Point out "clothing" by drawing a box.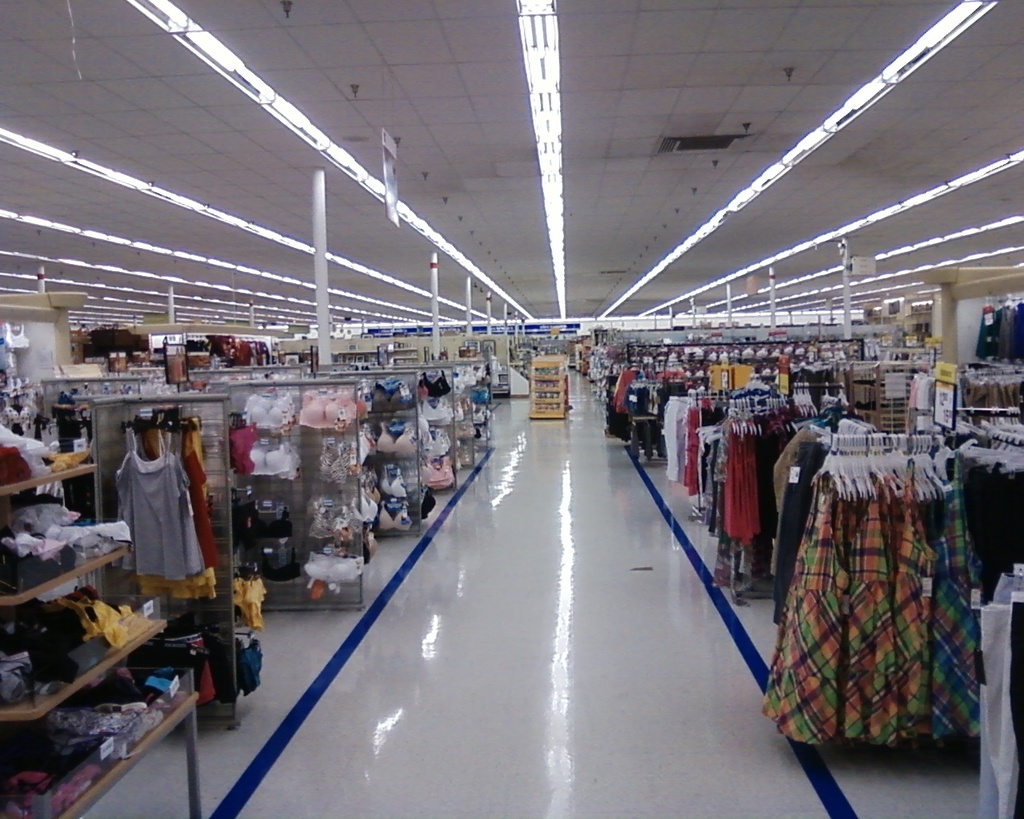
[x1=115, y1=422, x2=190, y2=578].
